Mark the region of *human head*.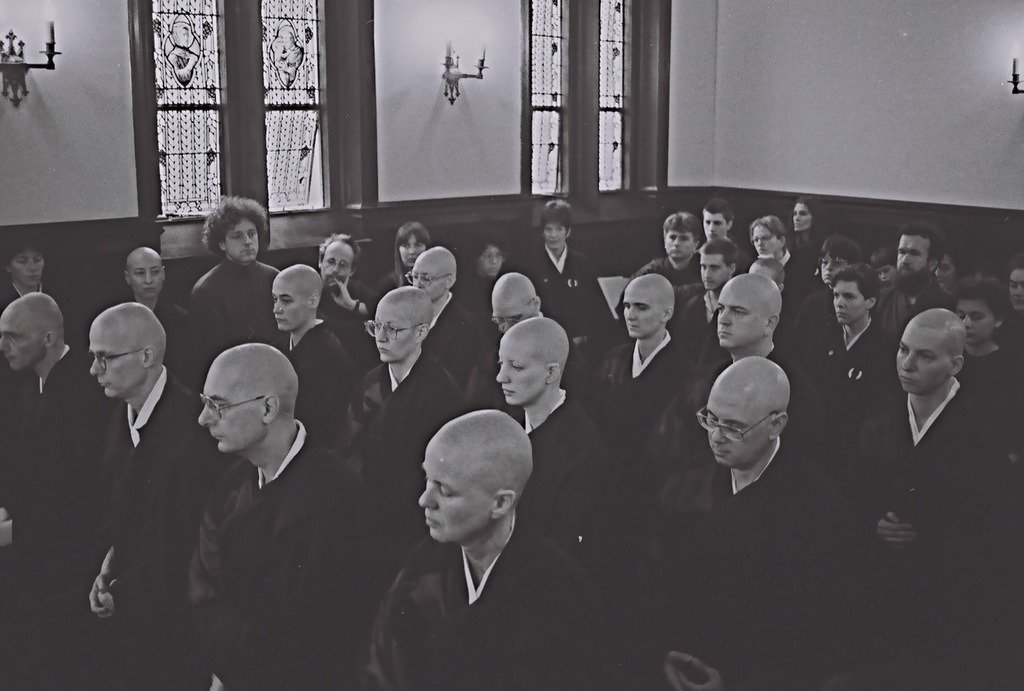
Region: 897:222:942:293.
